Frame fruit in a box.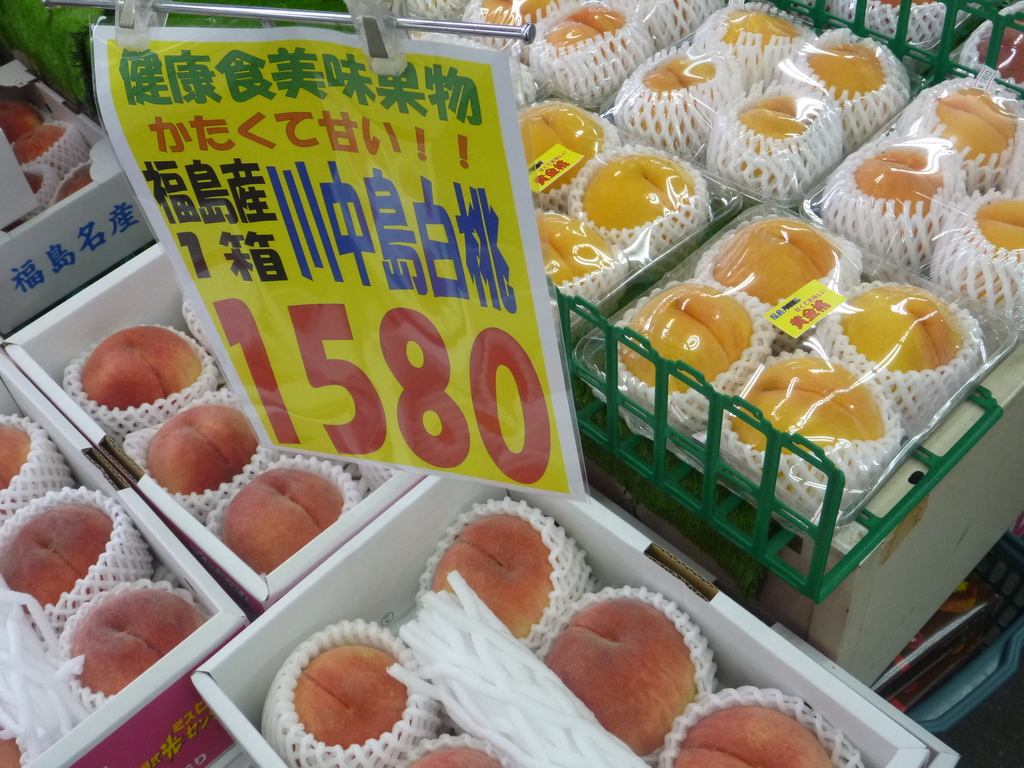
l=970, t=8, r=1023, b=88.
